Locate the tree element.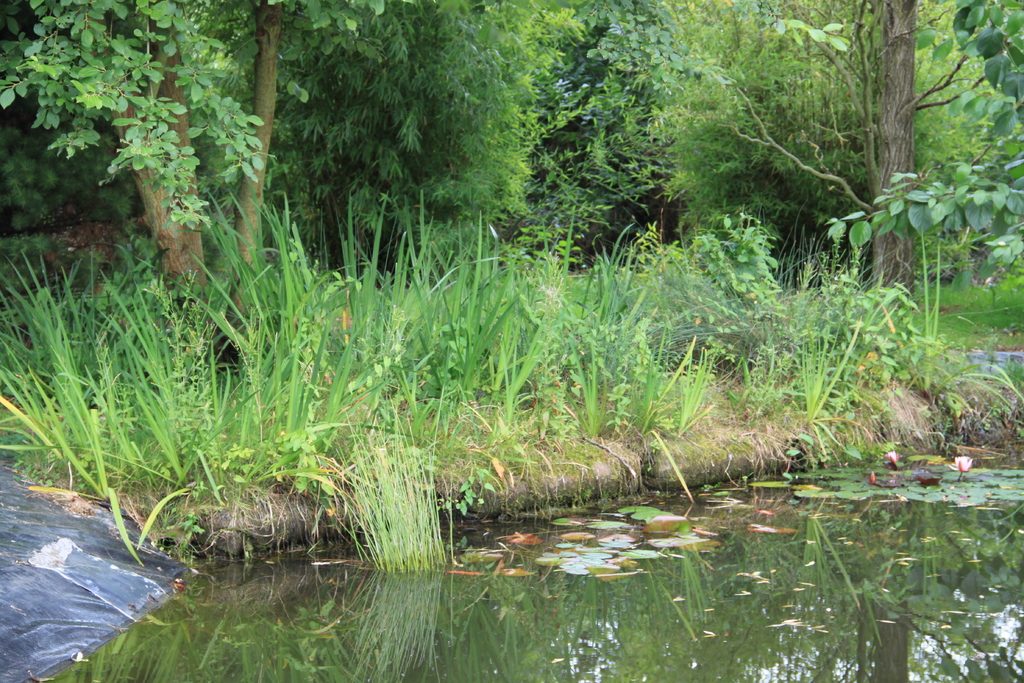
Element bbox: locate(888, 0, 1023, 290).
